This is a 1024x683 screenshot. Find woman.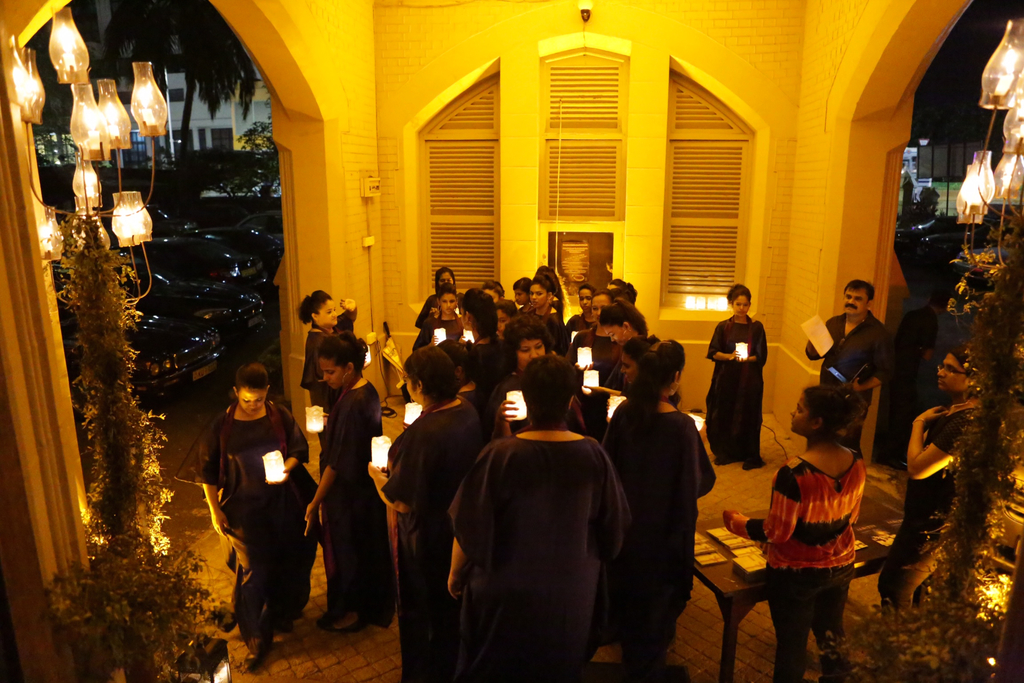
Bounding box: crop(308, 358, 387, 662).
